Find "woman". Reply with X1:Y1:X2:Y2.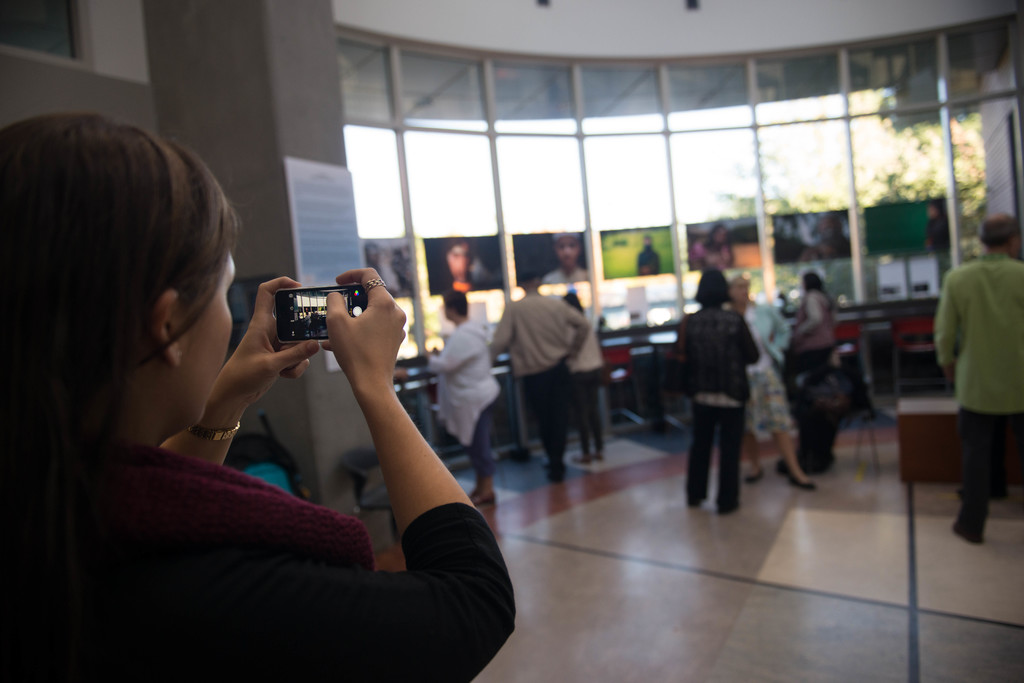
675:267:756:504.
